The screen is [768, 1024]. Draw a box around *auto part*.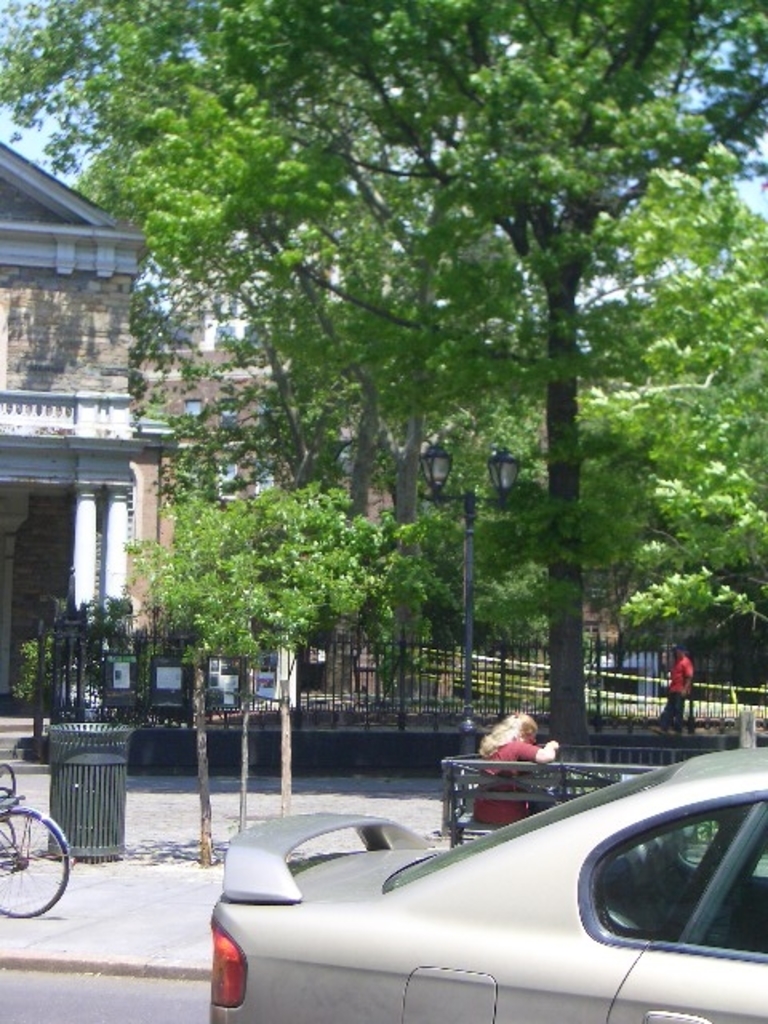
select_region(590, 805, 754, 942).
